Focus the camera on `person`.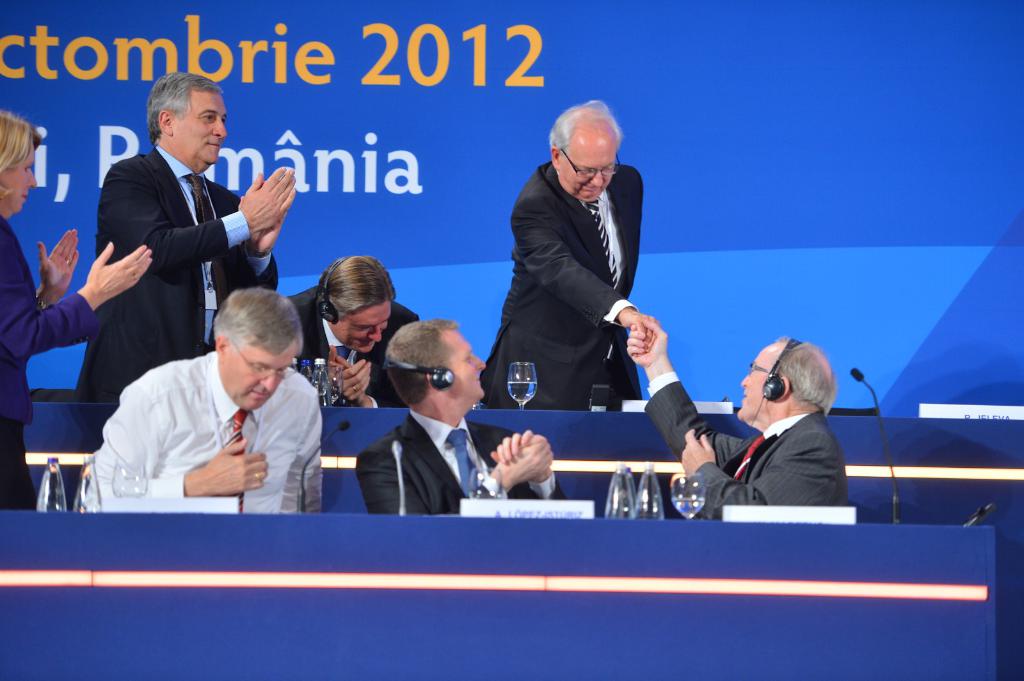
Focus region: [76, 262, 338, 514].
